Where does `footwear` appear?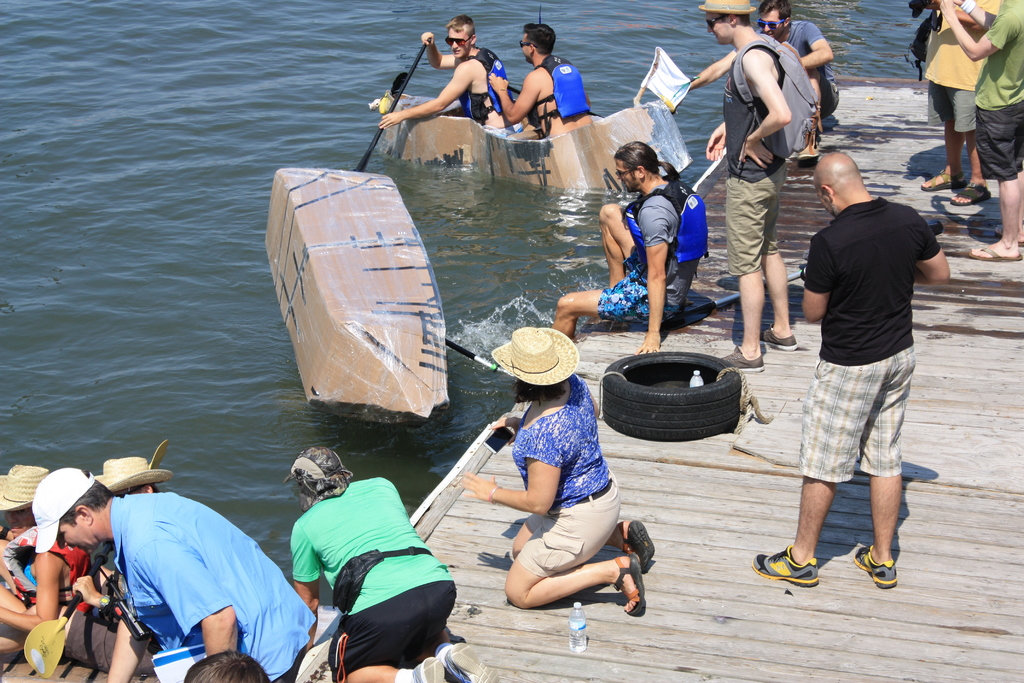
Appears at 949 185 992 200.
